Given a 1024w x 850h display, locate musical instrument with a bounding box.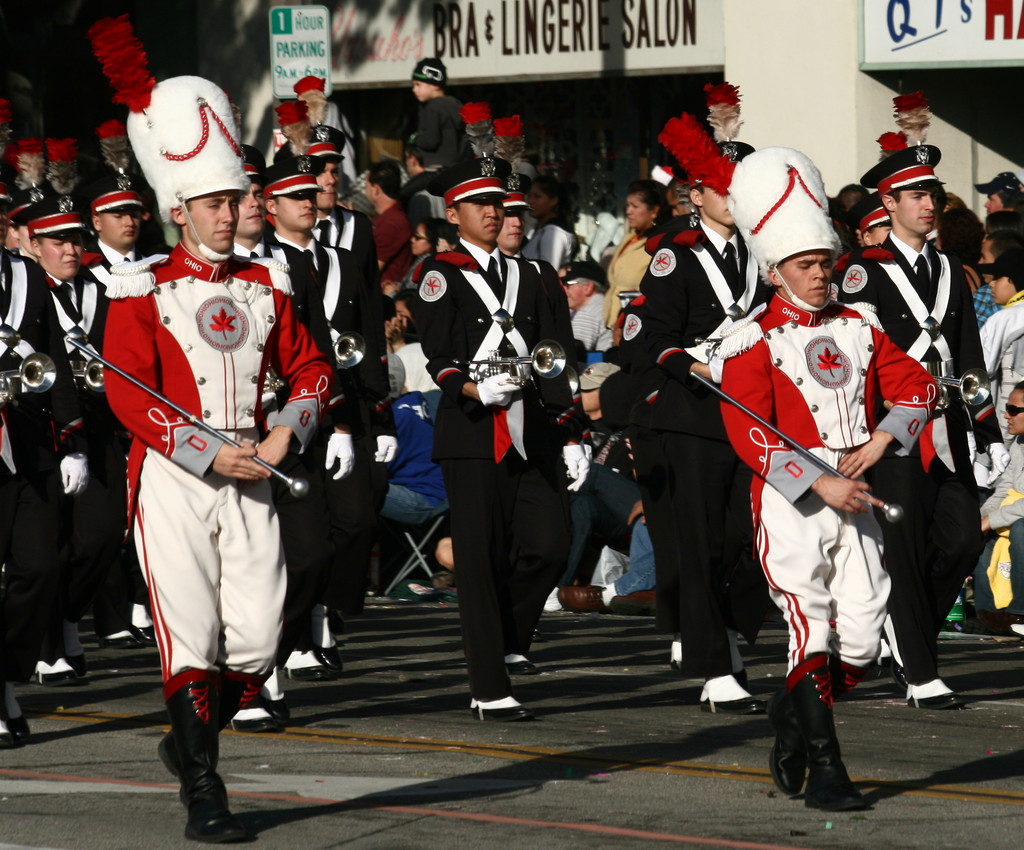
Located: <bbox>687, 375, 898, 523</bbox>.
